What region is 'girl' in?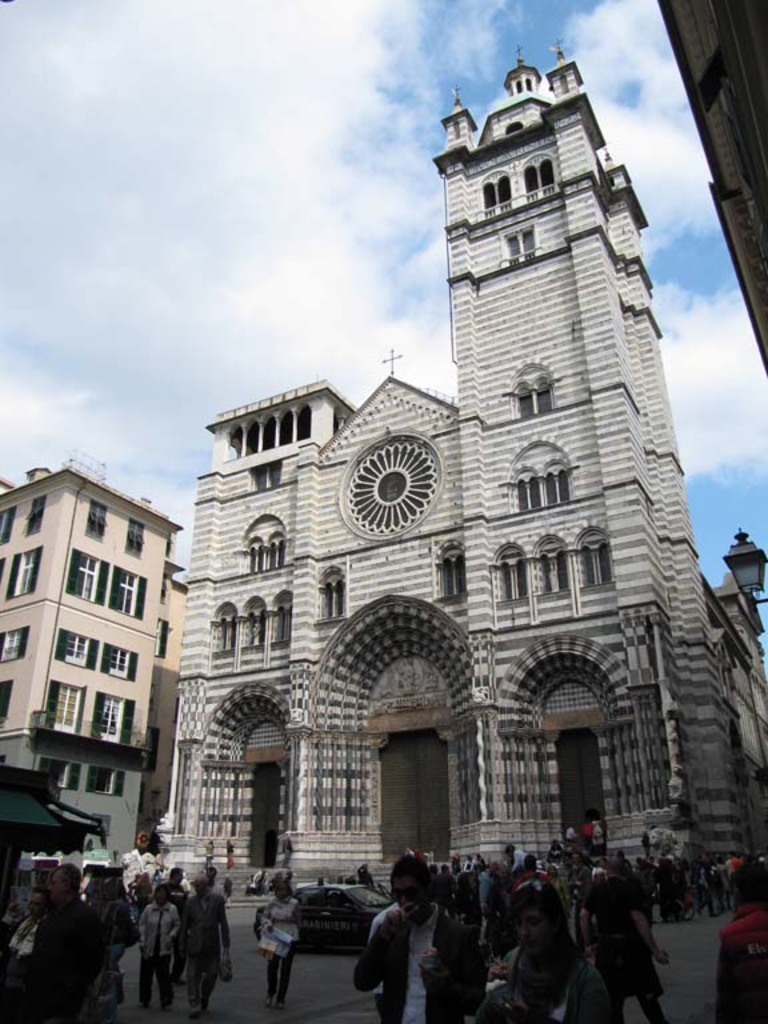
{"x1": 479, "y1": 879, "x2": 620, "y2": 1023}.
